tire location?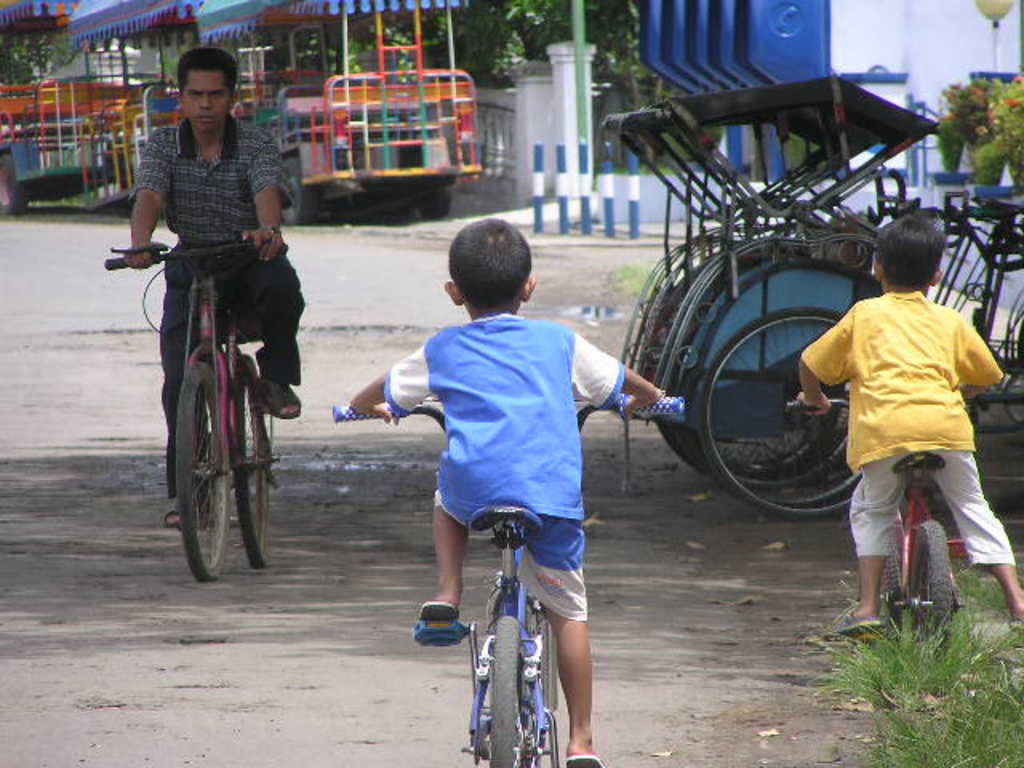
Rect(168, 365, 230, 582)
